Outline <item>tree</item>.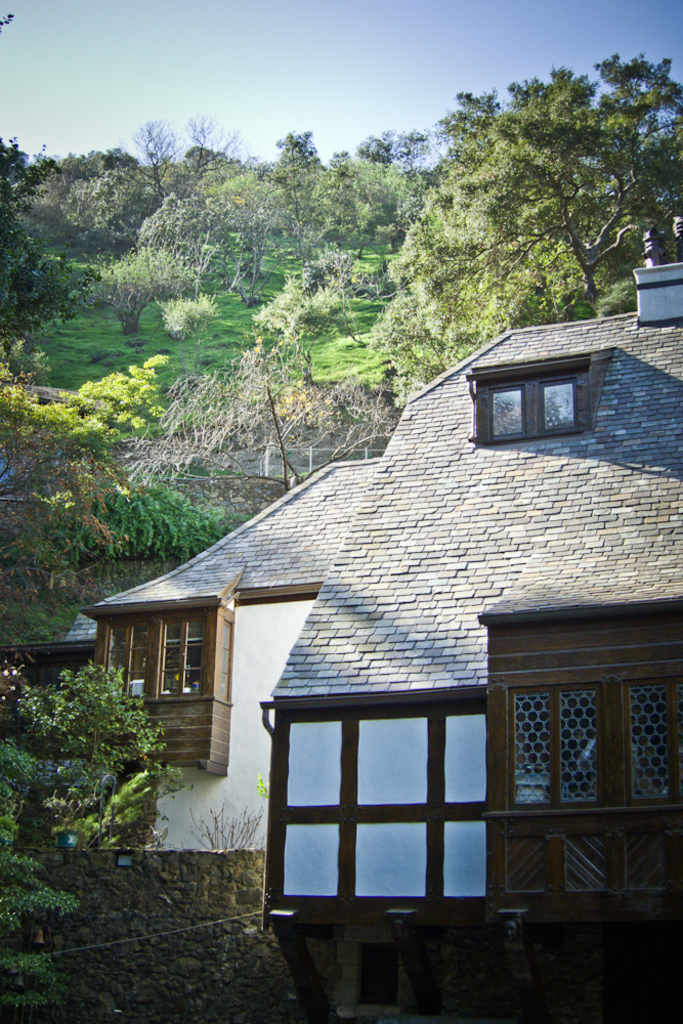
Outline: pyautogui.locateOnScreen(58, 136, 148, 252).
